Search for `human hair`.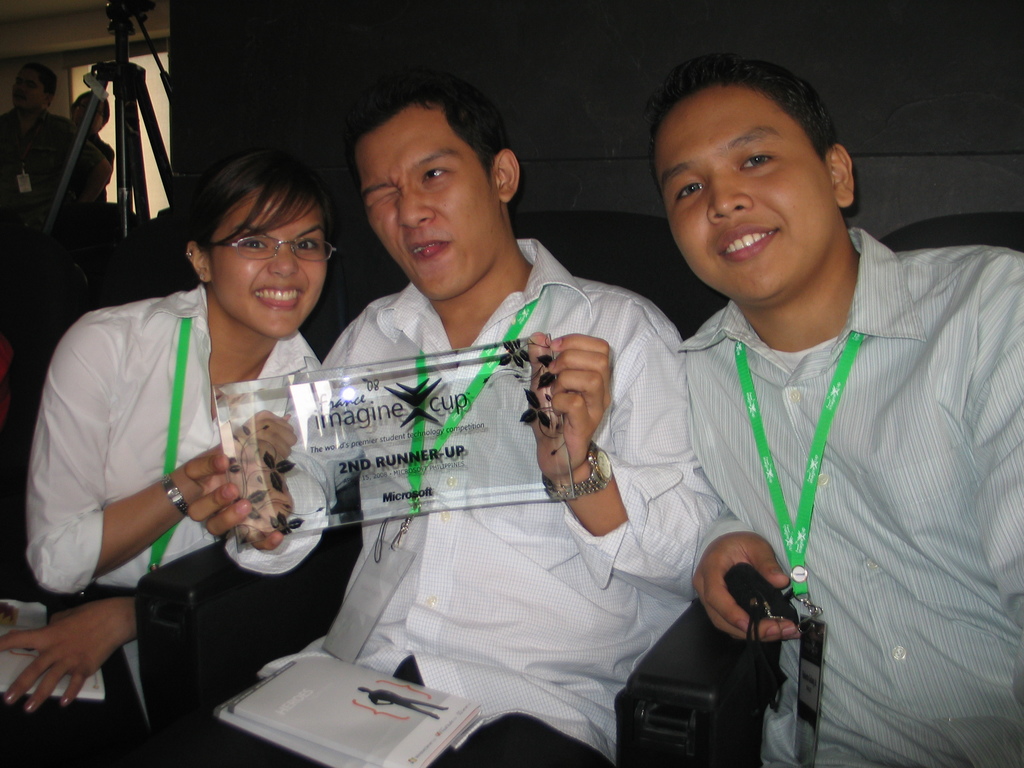
Found at select_region(343, 63, 515, 187).
